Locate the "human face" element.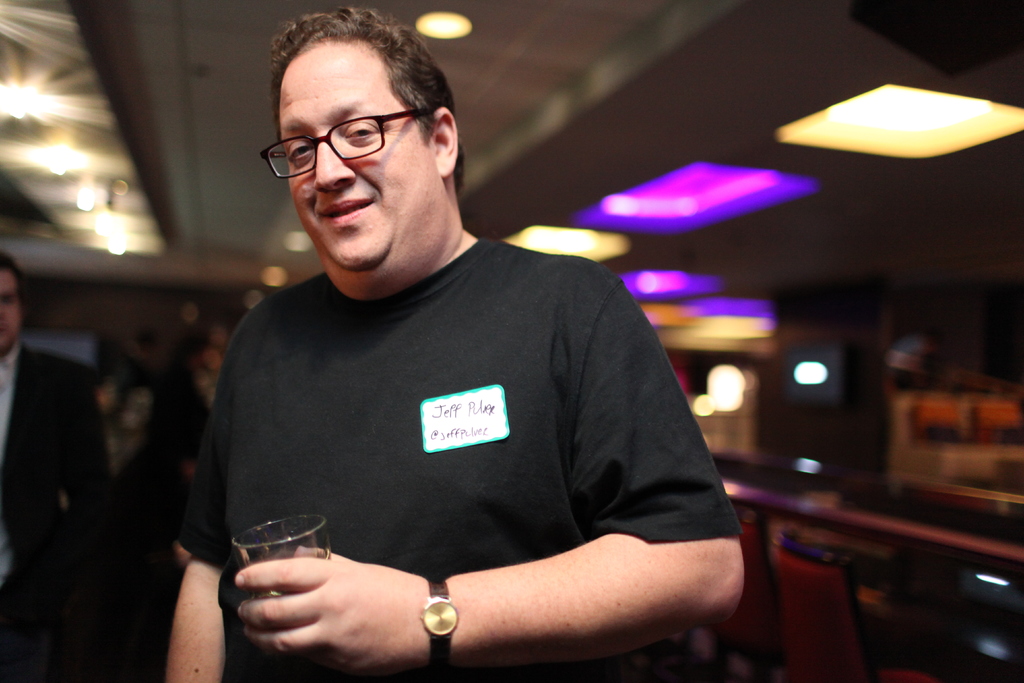
Element bbox: box=[275, 35, 449, 299].
